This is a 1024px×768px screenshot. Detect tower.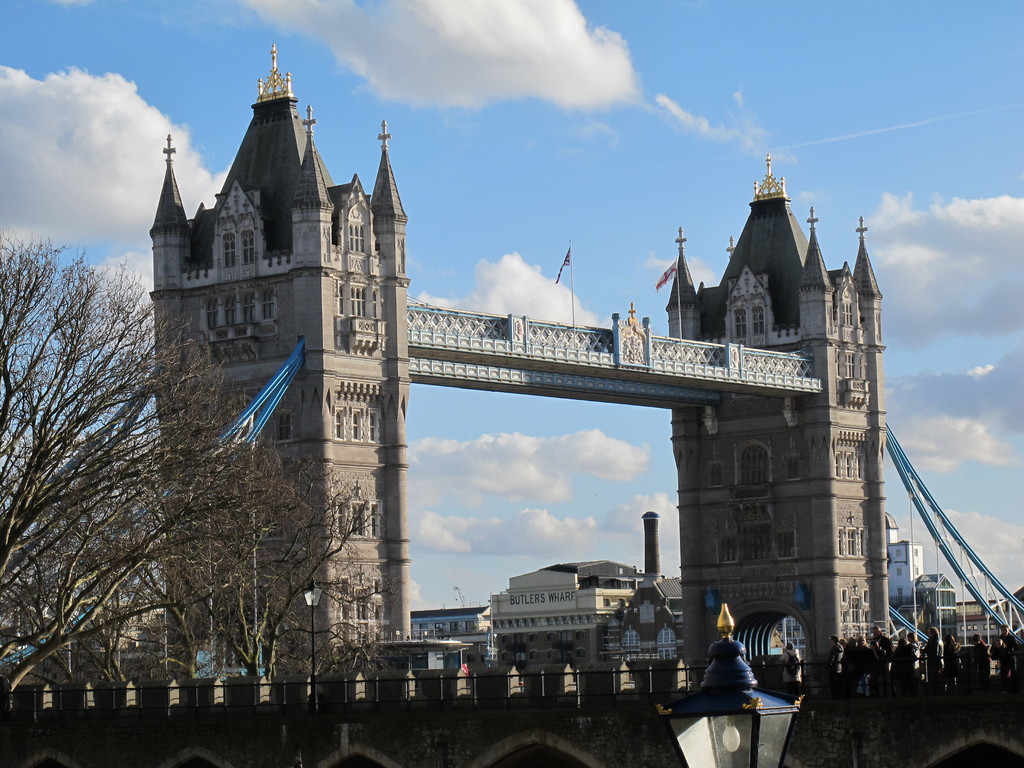
x1=149 y1=52 x2=407 y2=692.
